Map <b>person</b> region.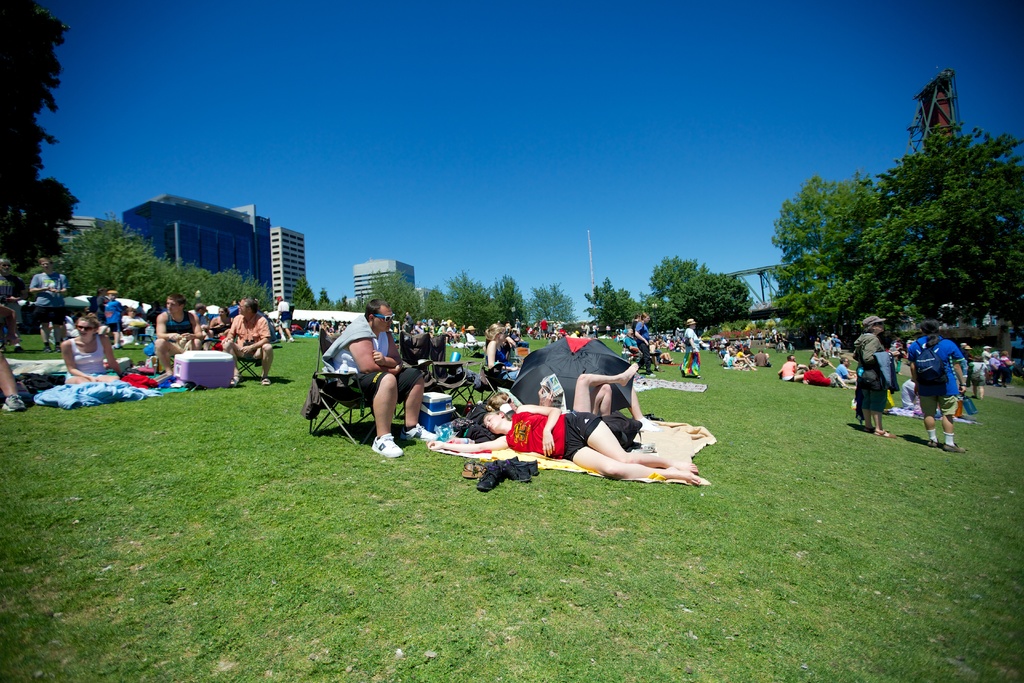
Mapped to select_region(634, 314, 650, 372).
